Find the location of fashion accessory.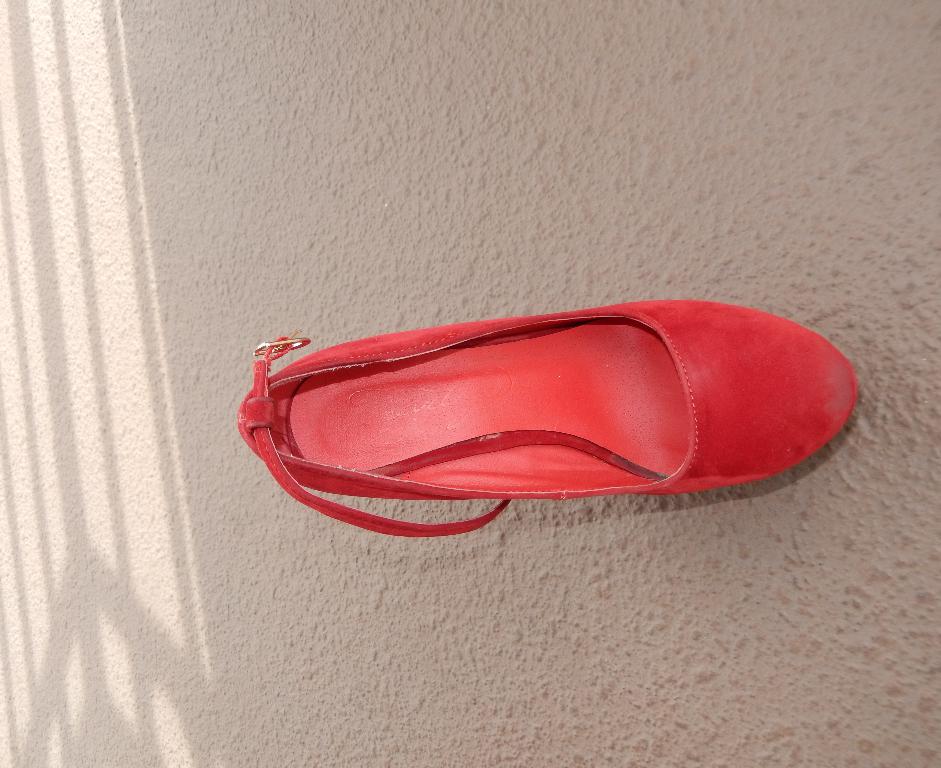
Location: <box>235,298,857,541</box>.
